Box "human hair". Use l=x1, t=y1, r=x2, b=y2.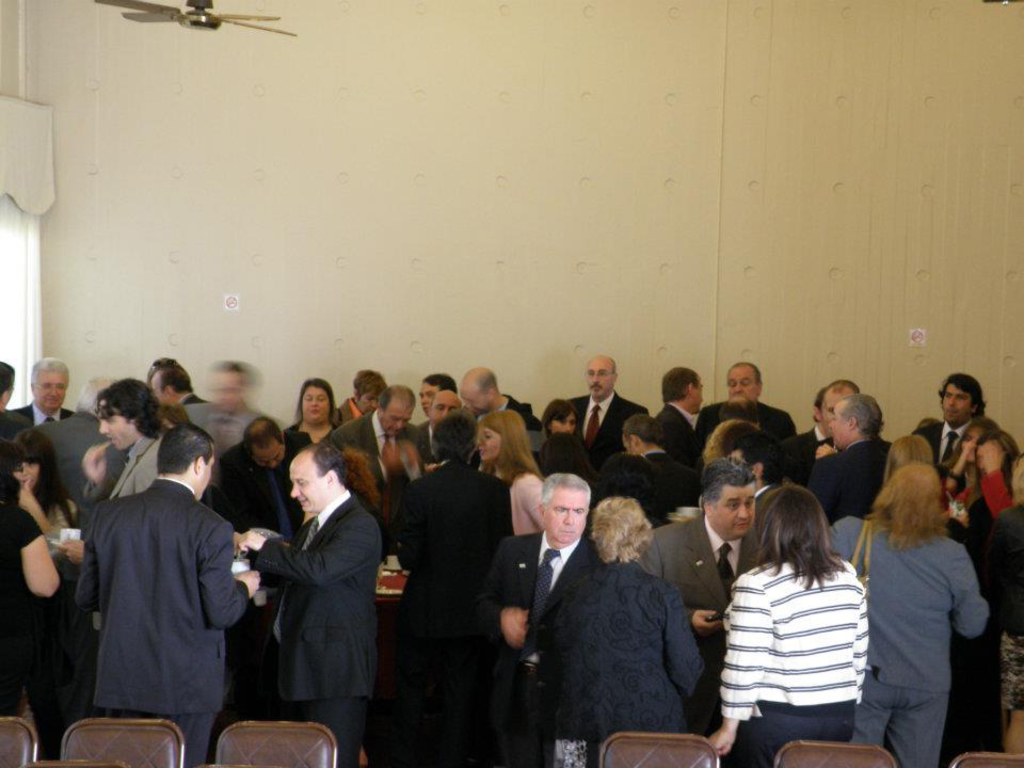
l=158, t=421, r=217, b=480.
